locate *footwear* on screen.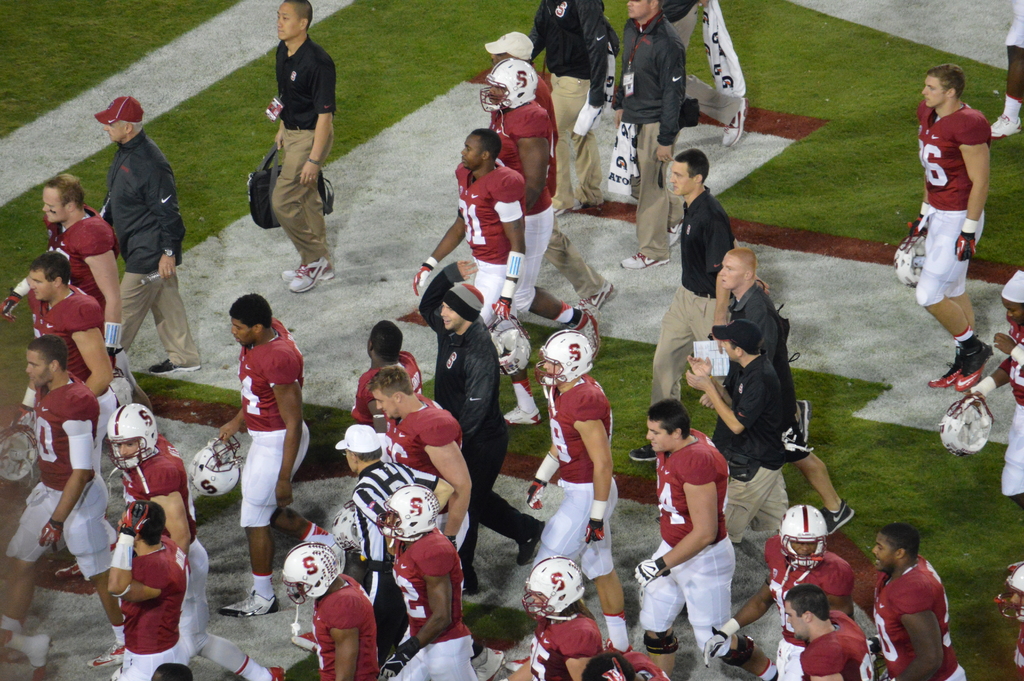
On screen at <box>926,348,960,388</box>.
